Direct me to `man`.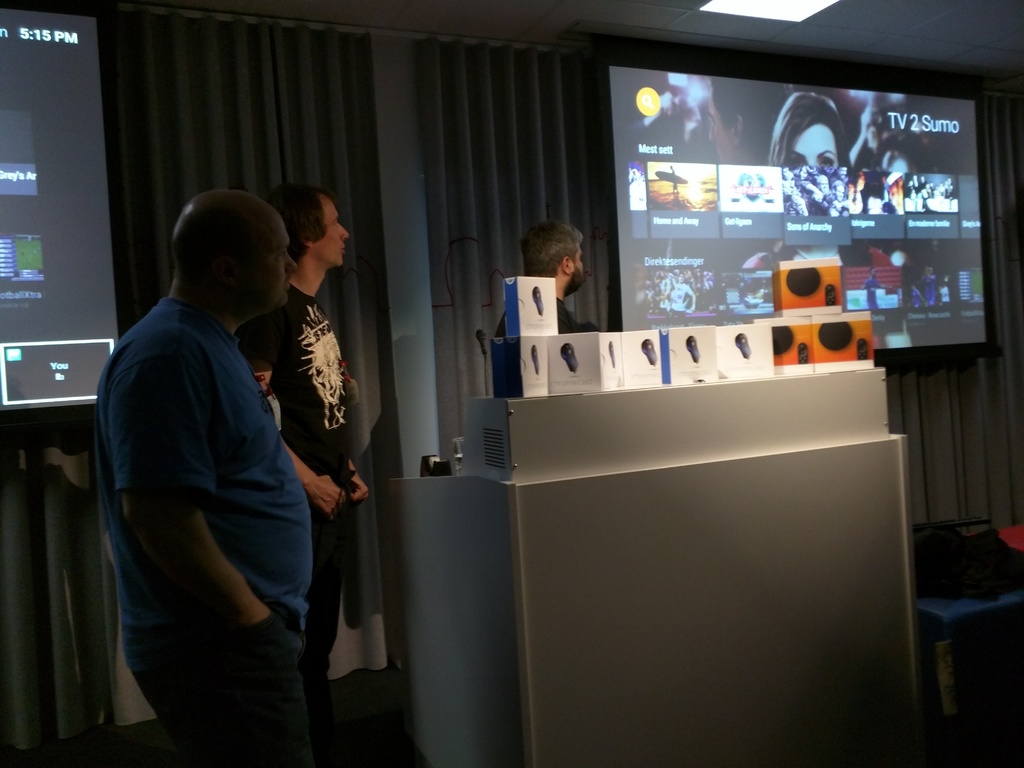
Direction: (706, 75, 800, 165).
